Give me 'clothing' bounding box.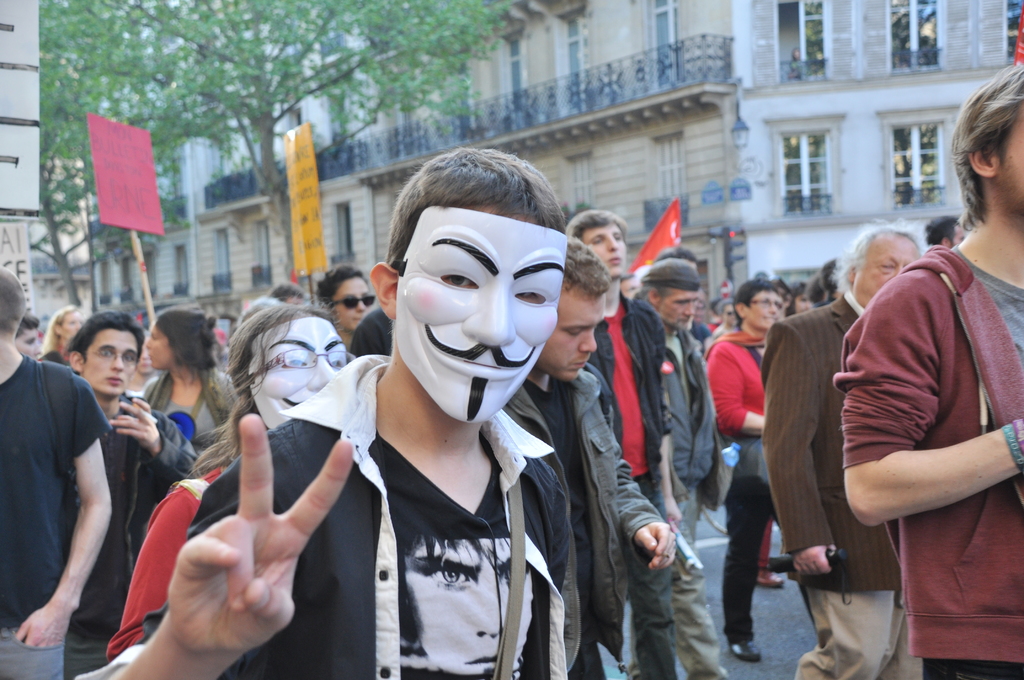
568,279,674,676.
